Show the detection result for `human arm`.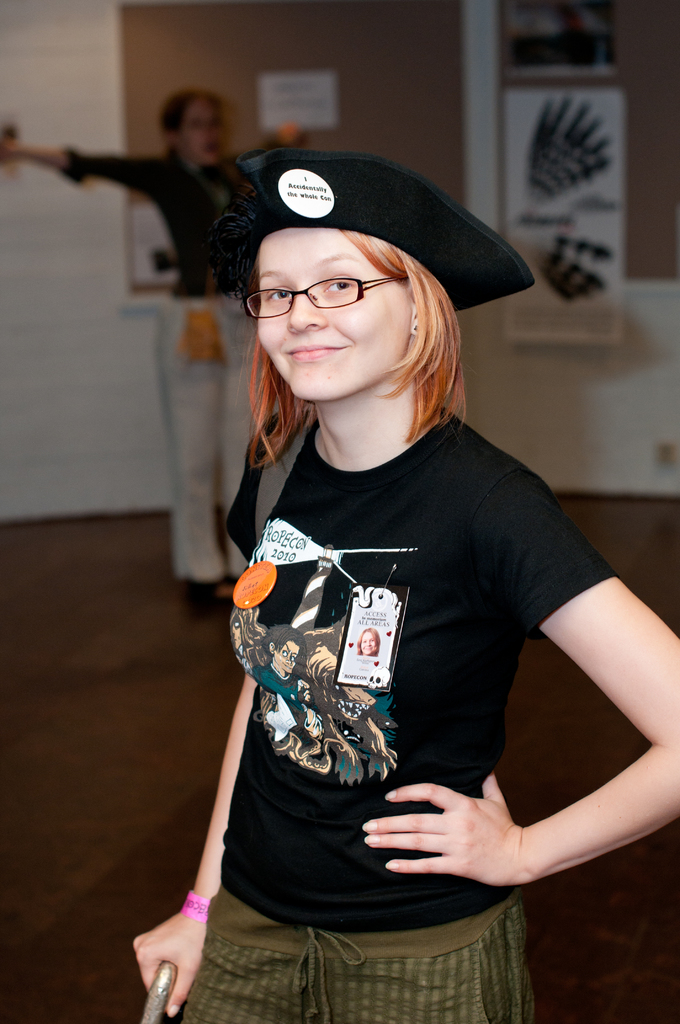
(left=366, top=479, right=677, bottom=886).
